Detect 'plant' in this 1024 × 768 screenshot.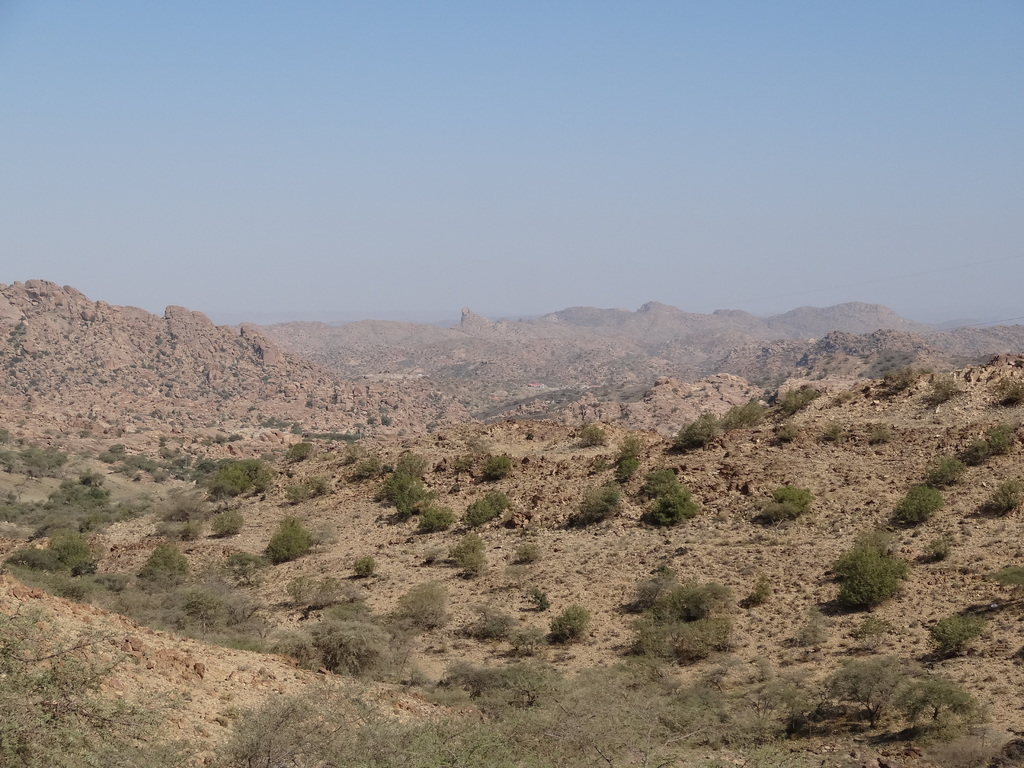
Detection: select_region(982, 476, 1023, 513).
